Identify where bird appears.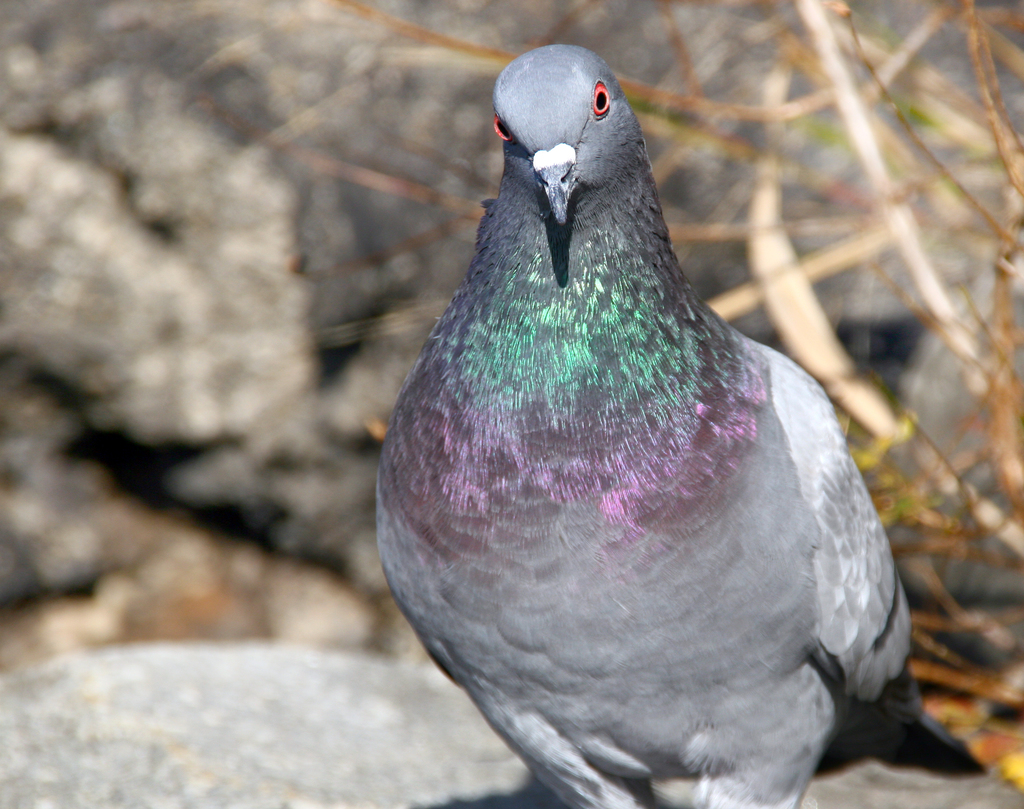
Appears at x1=344, y1=77, x2=923, y2=790.
